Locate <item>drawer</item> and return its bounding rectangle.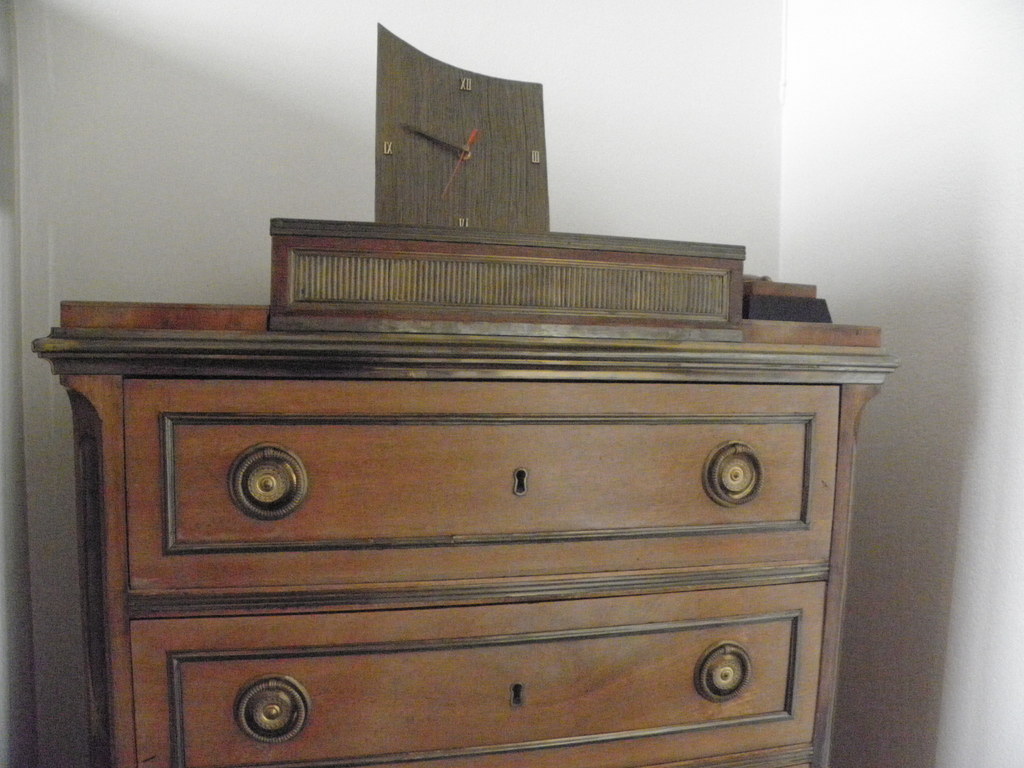
Rect(127, 580, 828, 767).
